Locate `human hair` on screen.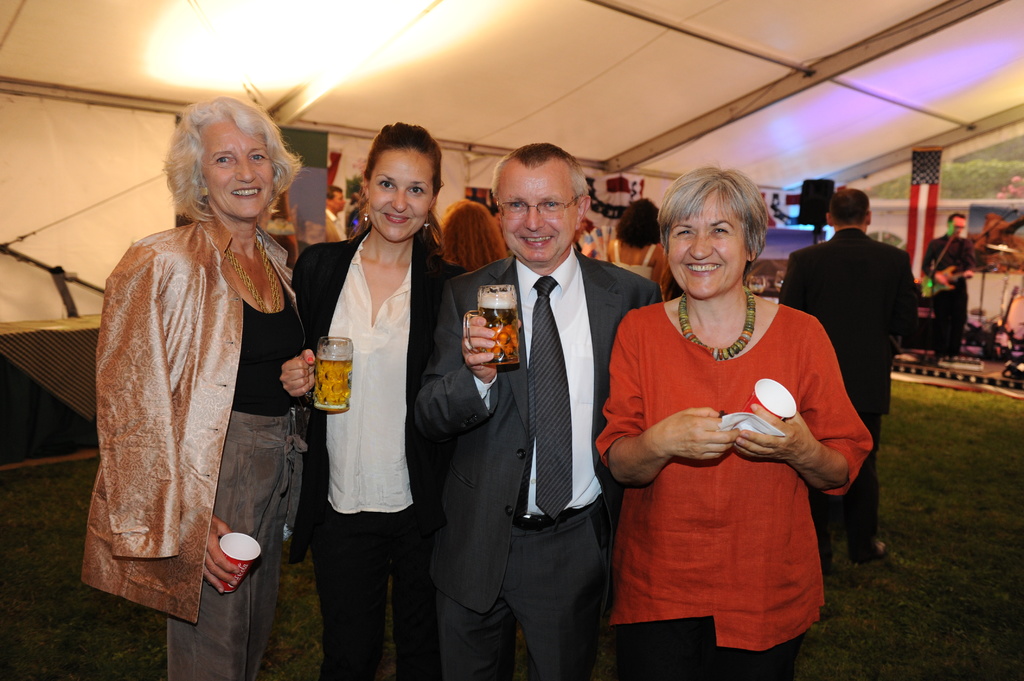
On screen at <bbox>489, 138, 591, 198</bbox>.
